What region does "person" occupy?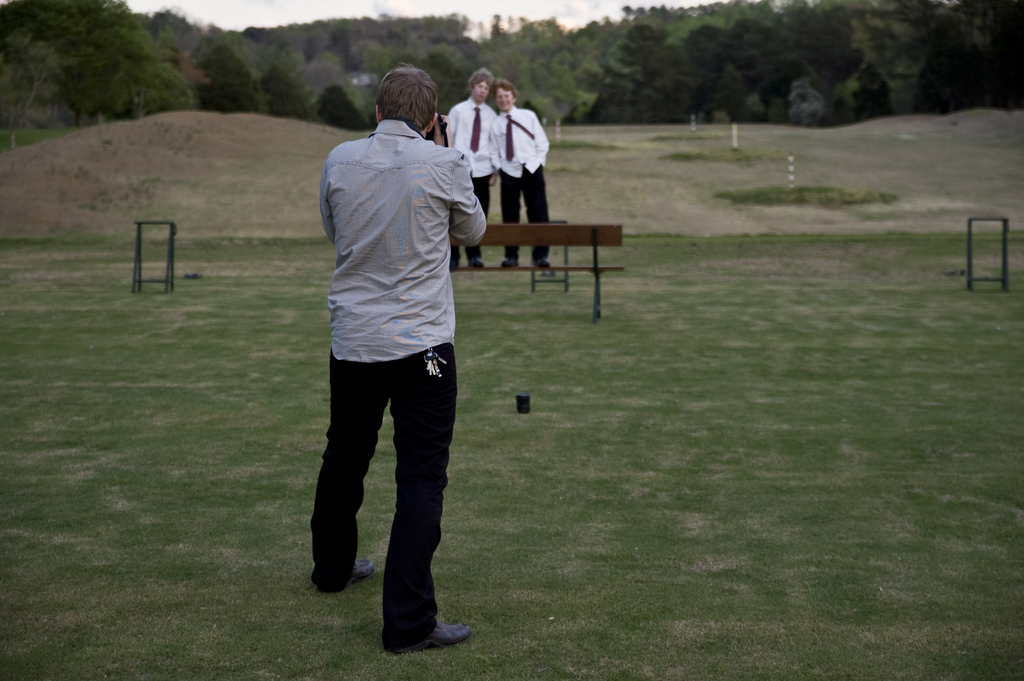
pyautogui.locateOnScreen(318, 67, 489, 649).
